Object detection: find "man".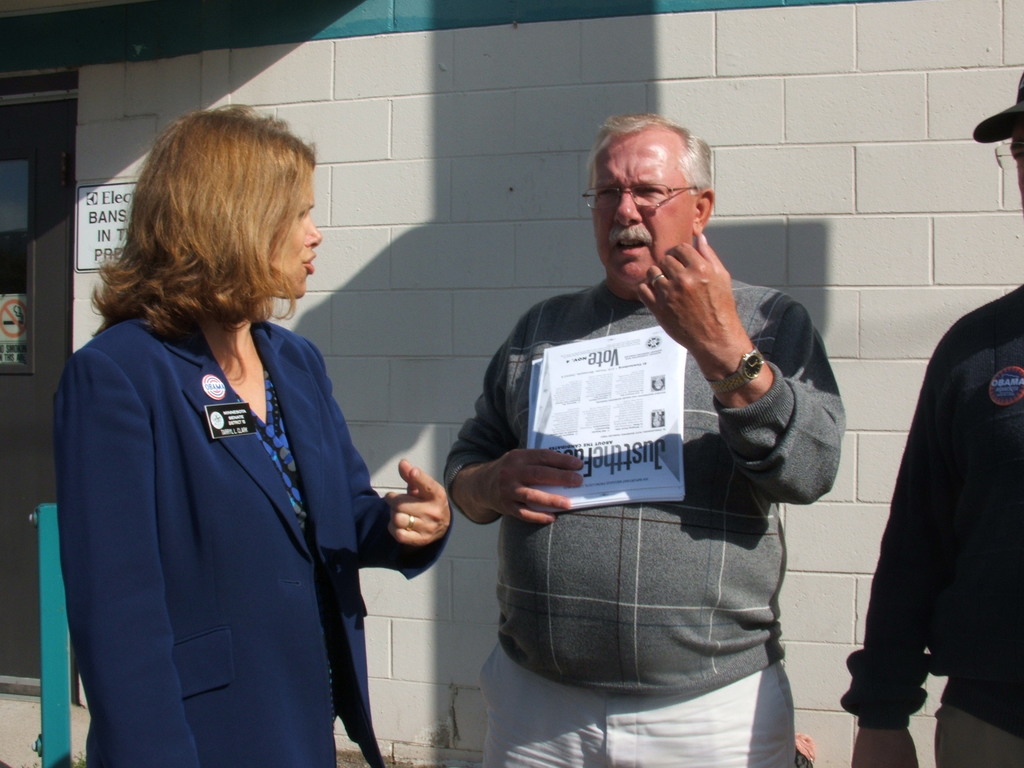
BBox(834, 68, 1023, 767).
